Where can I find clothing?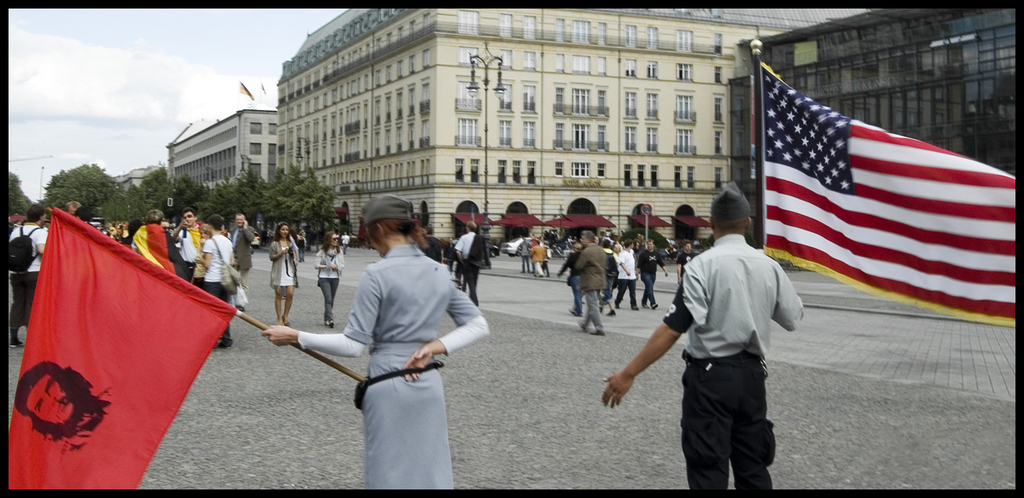
You can find it at bbox=[224, 222, 256, 304].
